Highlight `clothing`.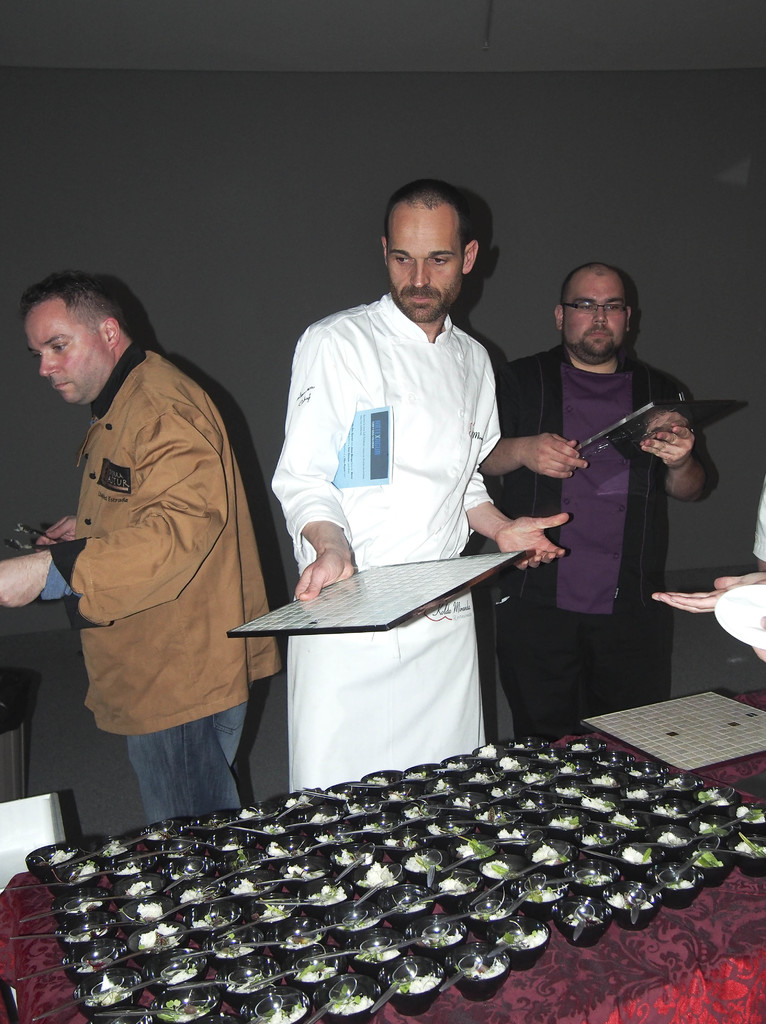
Highlighted region: {"left": 256, "top": 239, "right": 542, "bottom": 745}.
